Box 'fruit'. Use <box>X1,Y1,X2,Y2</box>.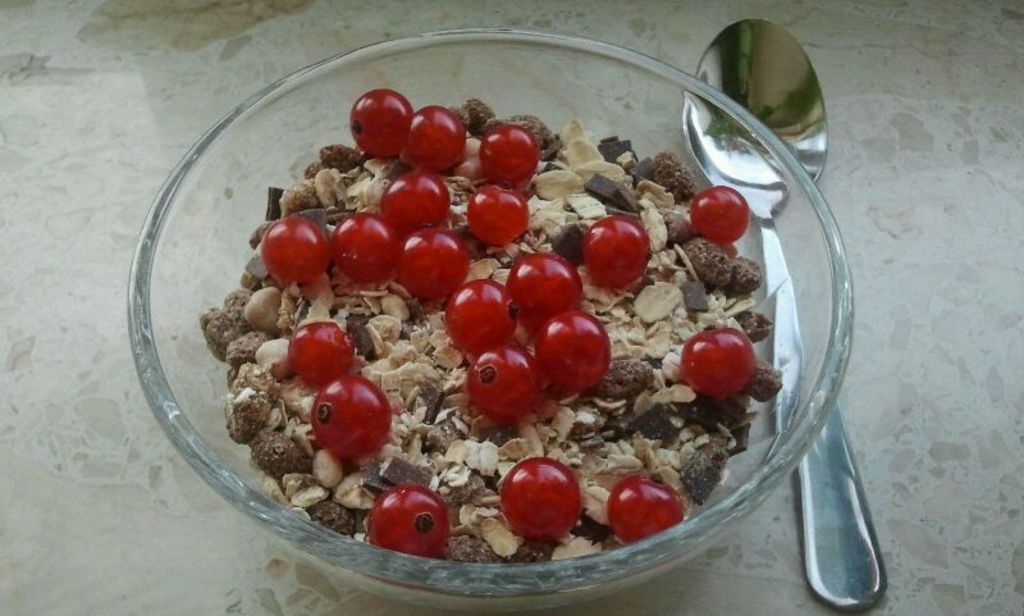
<box>605,478,685,538</box>.
